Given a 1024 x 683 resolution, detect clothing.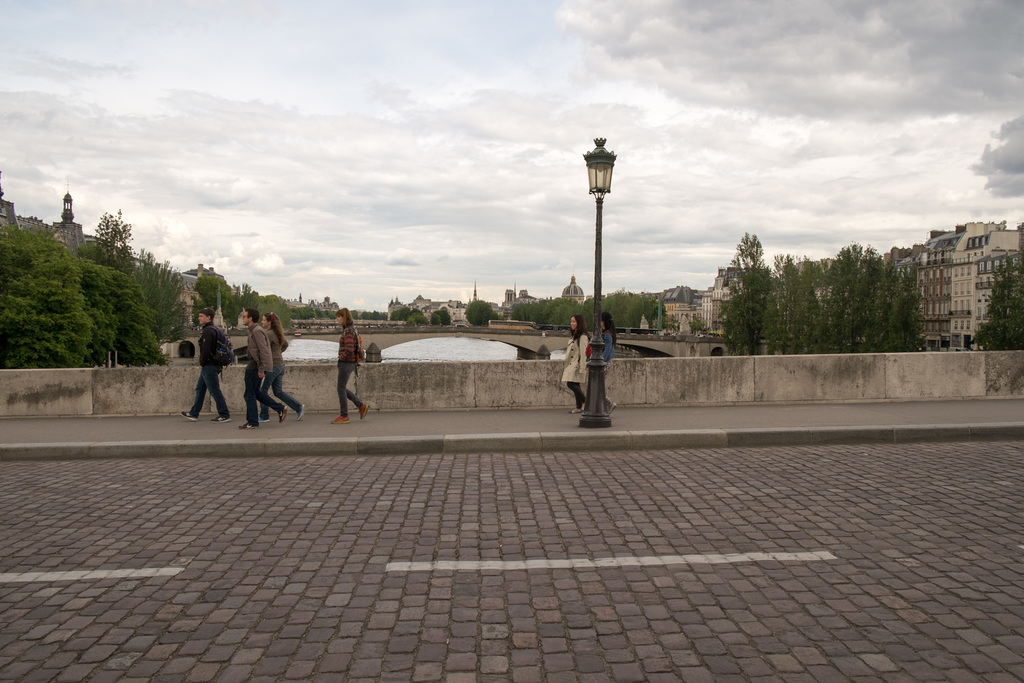
[left=335, top=325, right=364, bottom=419].
